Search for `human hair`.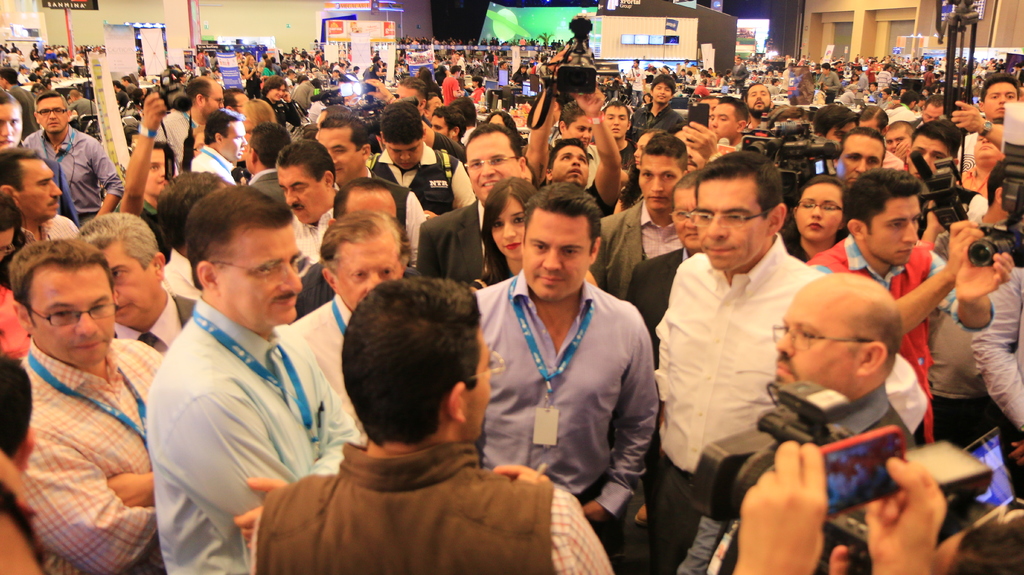
Found at region(154, 172, 228, 254).
